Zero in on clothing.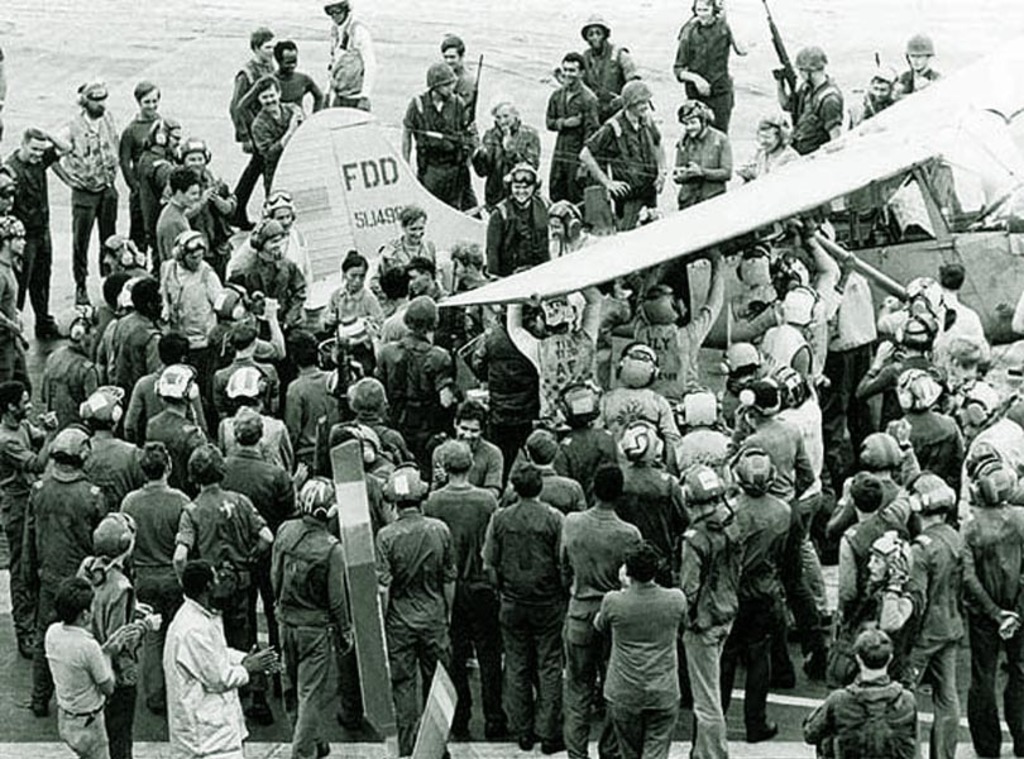
Zeroed in: x1=153, y1=202, x2=182, y2=258.
